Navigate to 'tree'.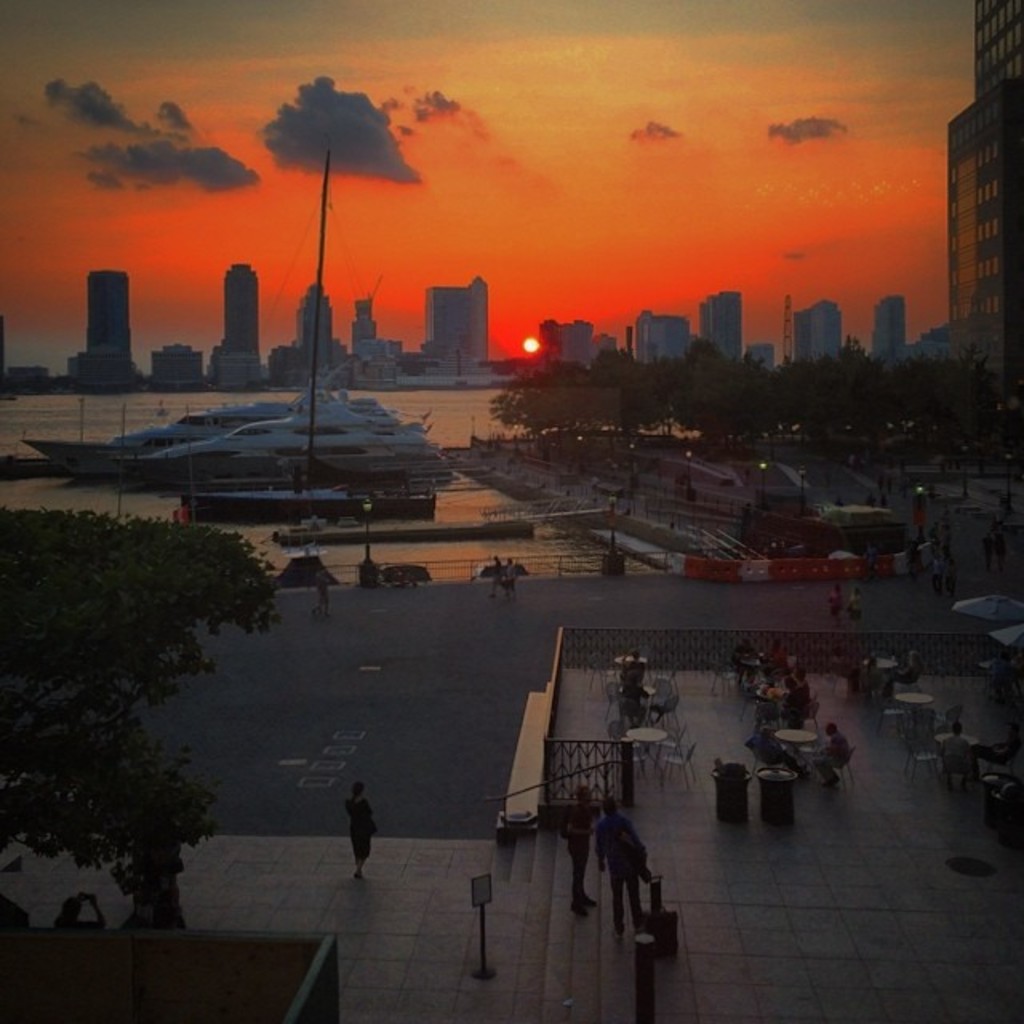
Navigation target: rect(26, 472, 256, 909).
